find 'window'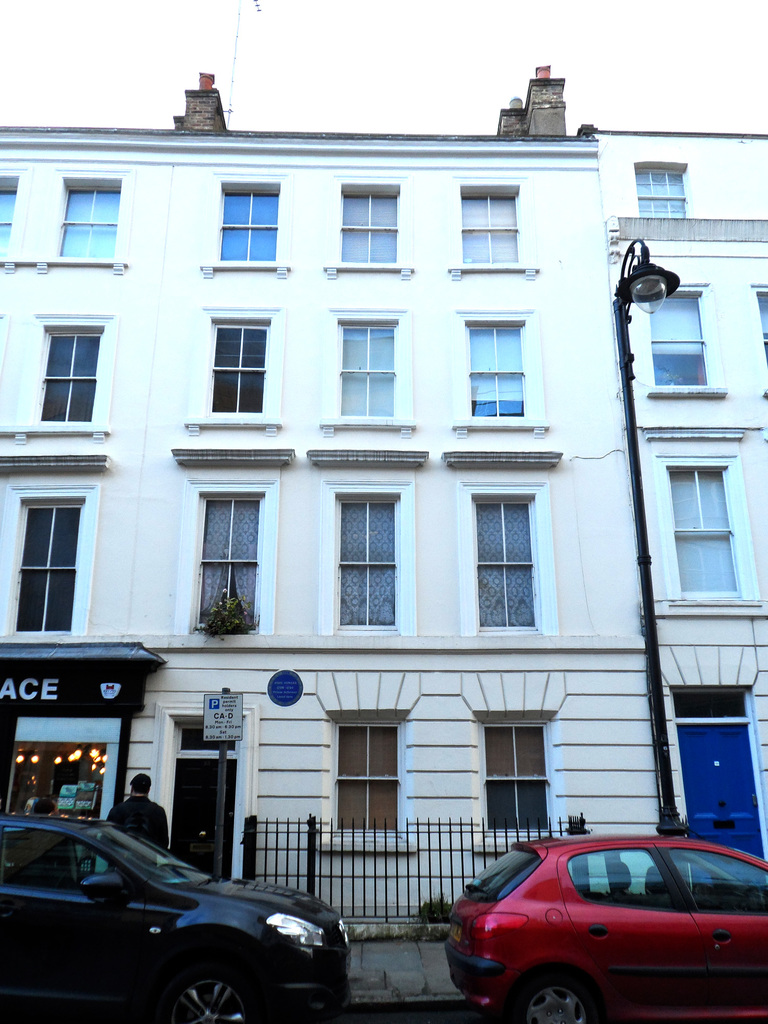
BBox(0, 168, 29, 273)
